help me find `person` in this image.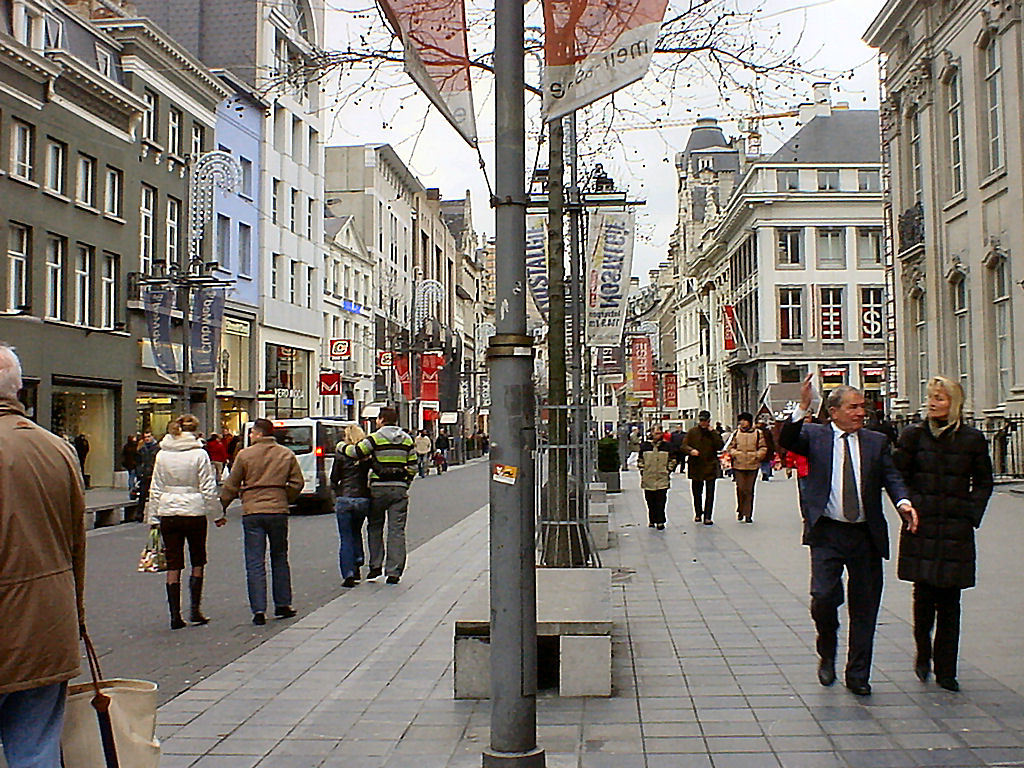
Found it: left=635, top=423, right=676, bottom=532.
